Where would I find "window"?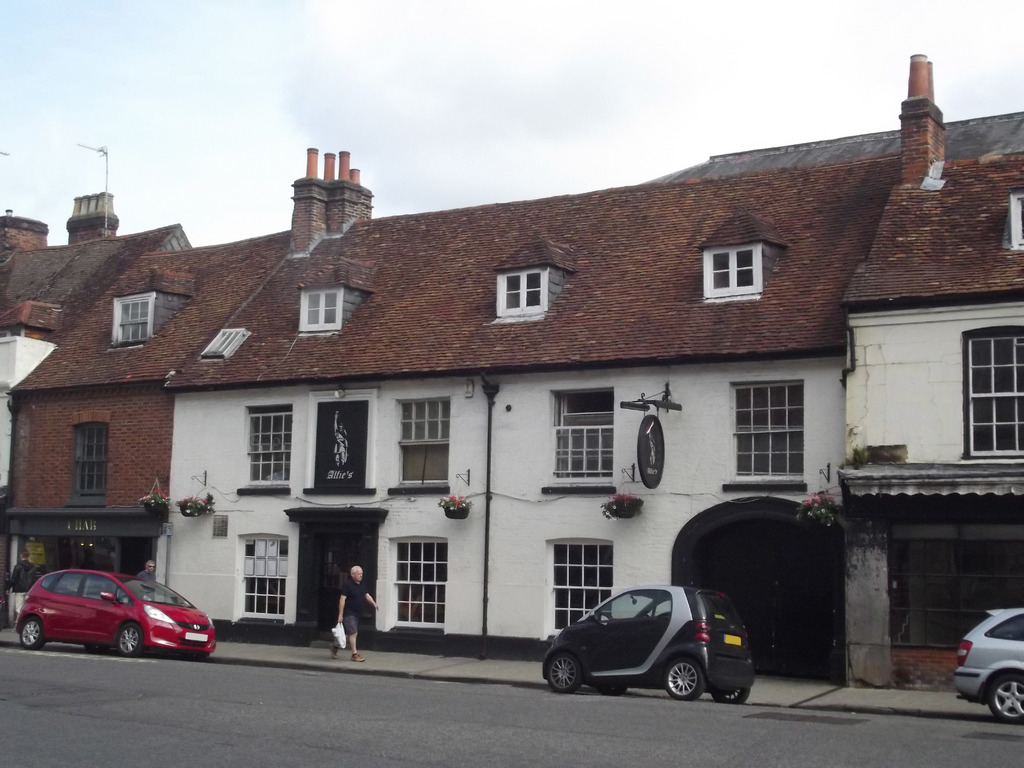
At box=[70, 419, 108, 495].
